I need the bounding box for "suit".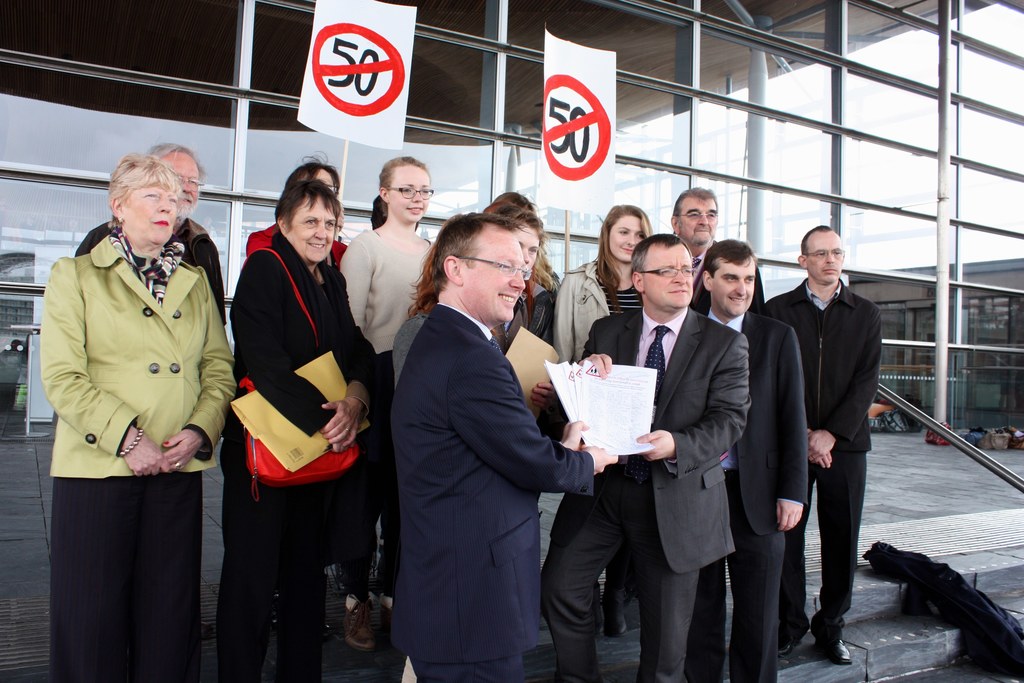
Here it is: box(388, 299, 598, 682).
